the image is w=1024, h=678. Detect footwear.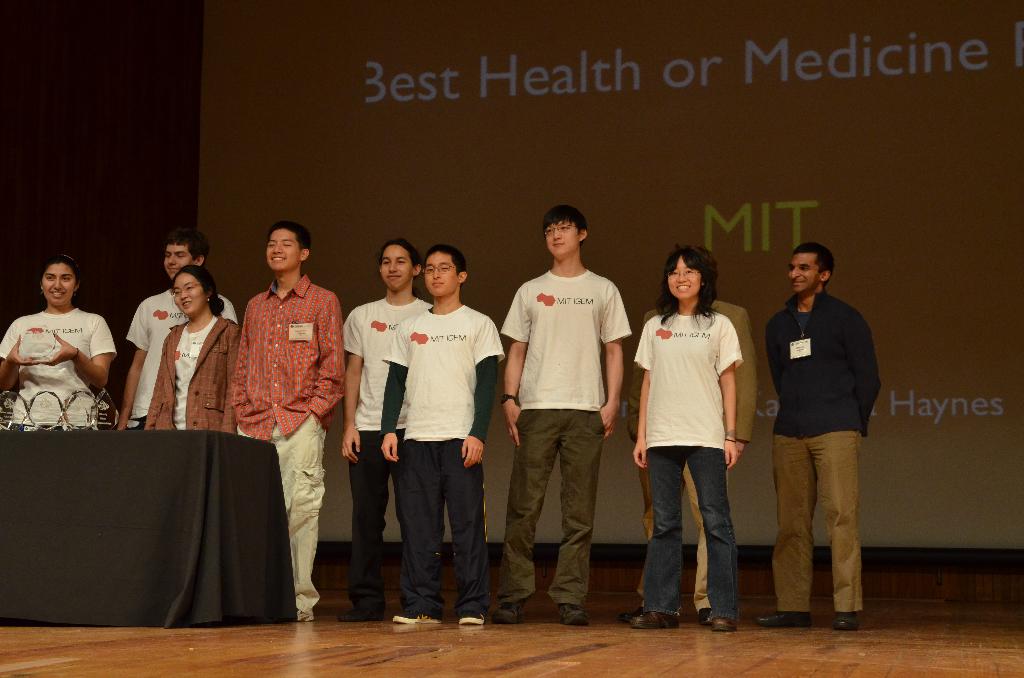
Detection: [left=697, top=606, right=709, bottom=627].
